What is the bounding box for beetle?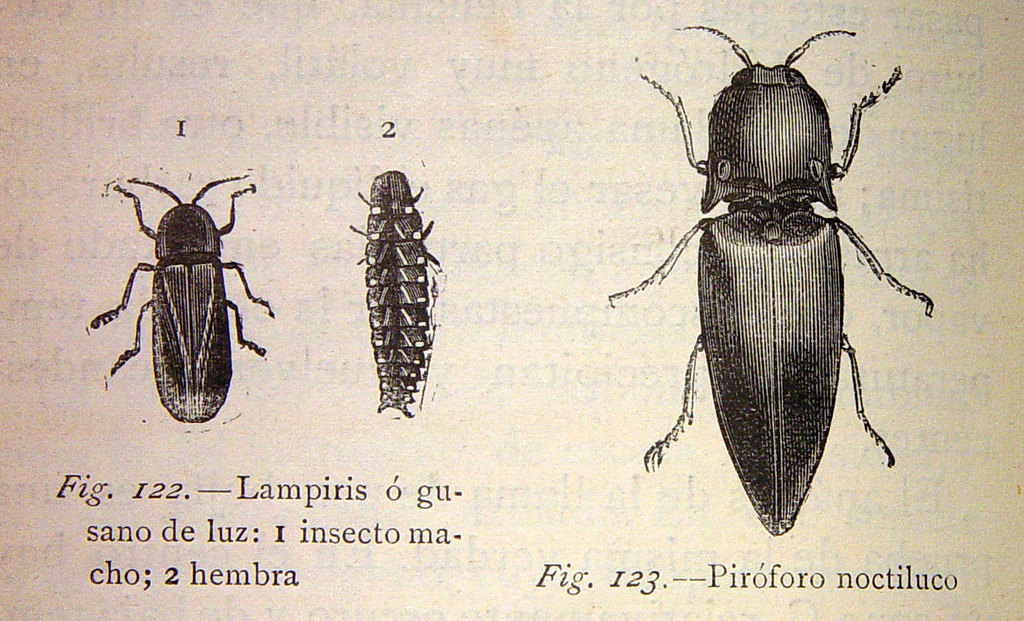
x1=609 y1=0 x2=945 y2=543.
